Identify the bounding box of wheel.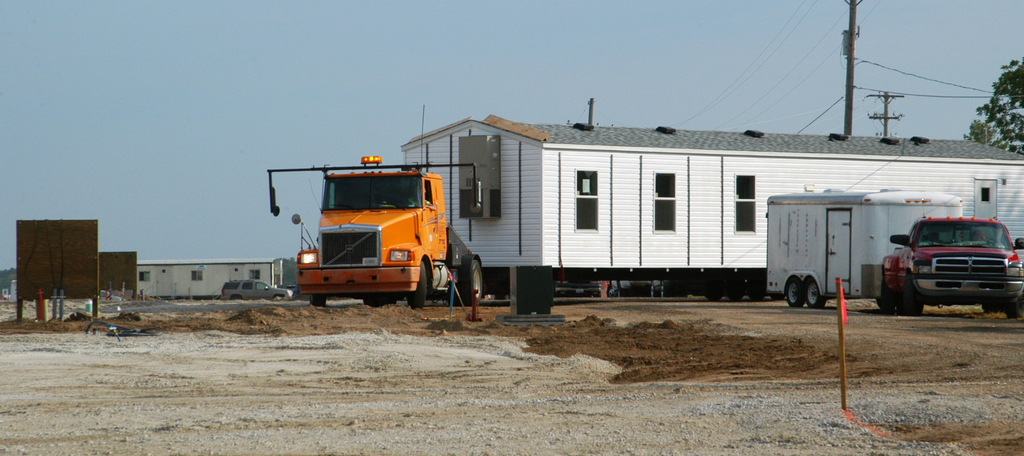
{"left": 803, "top": 273, "right": 828, "bottom": 309}.
